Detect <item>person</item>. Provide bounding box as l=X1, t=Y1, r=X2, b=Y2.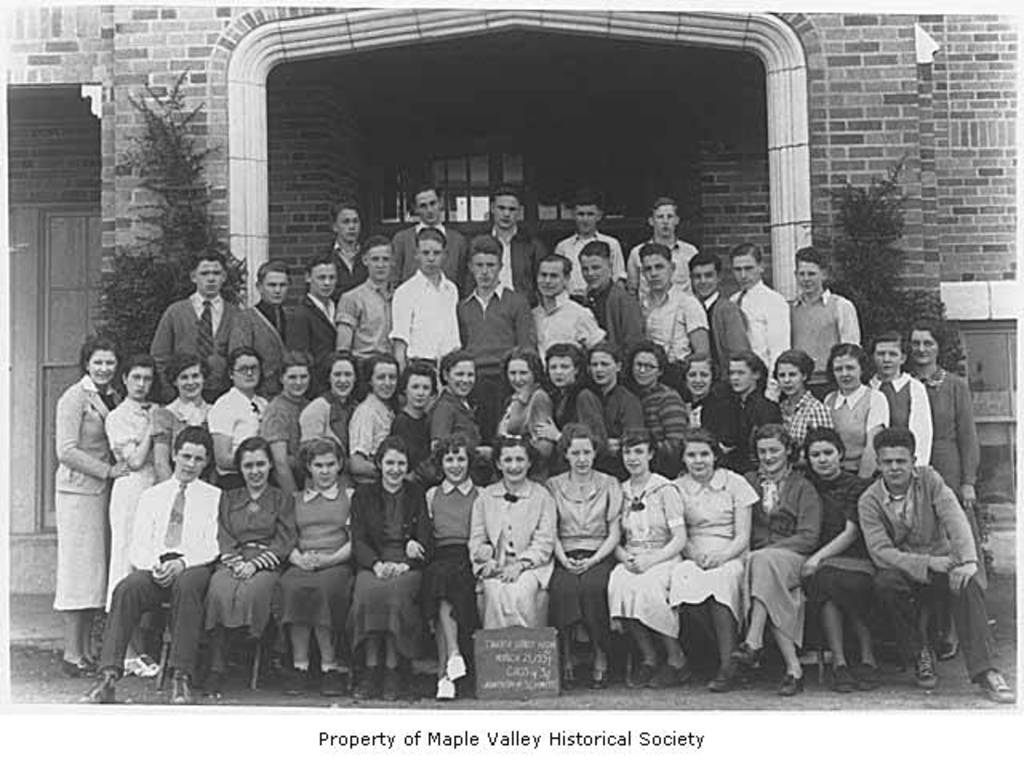
l=680, t=347, r=734, b=441.
